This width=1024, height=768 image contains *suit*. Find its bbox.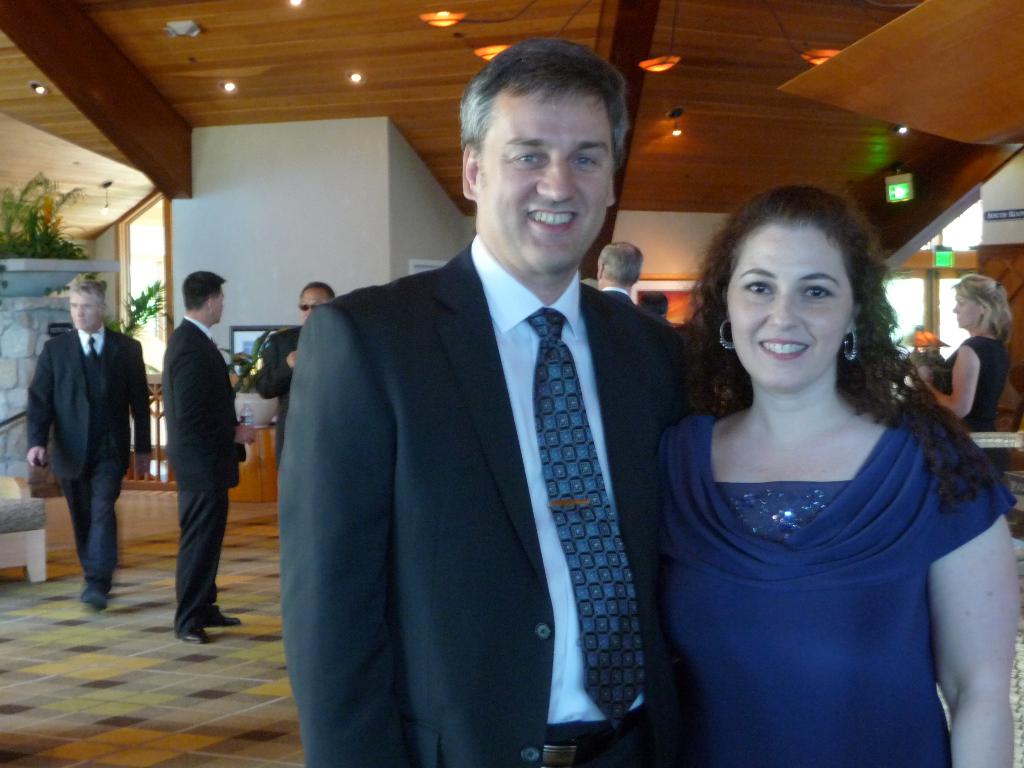
BBox(248, 324, 300, 483).
